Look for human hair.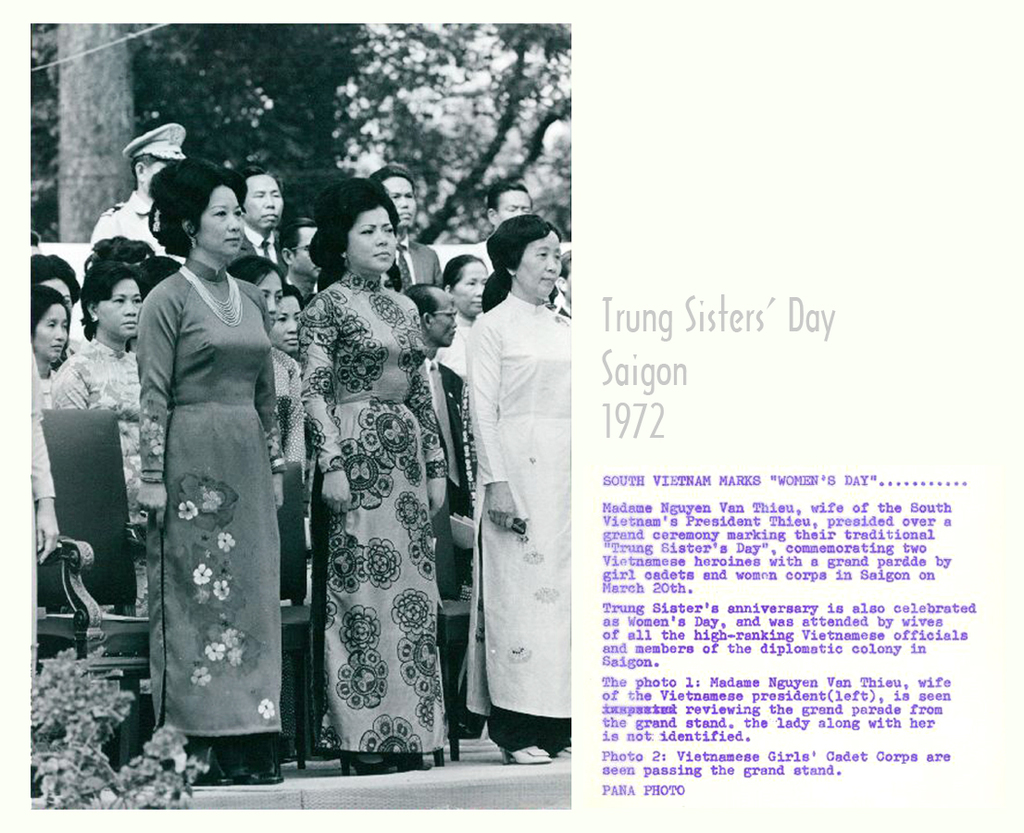
Found: [82,235,153,271].
